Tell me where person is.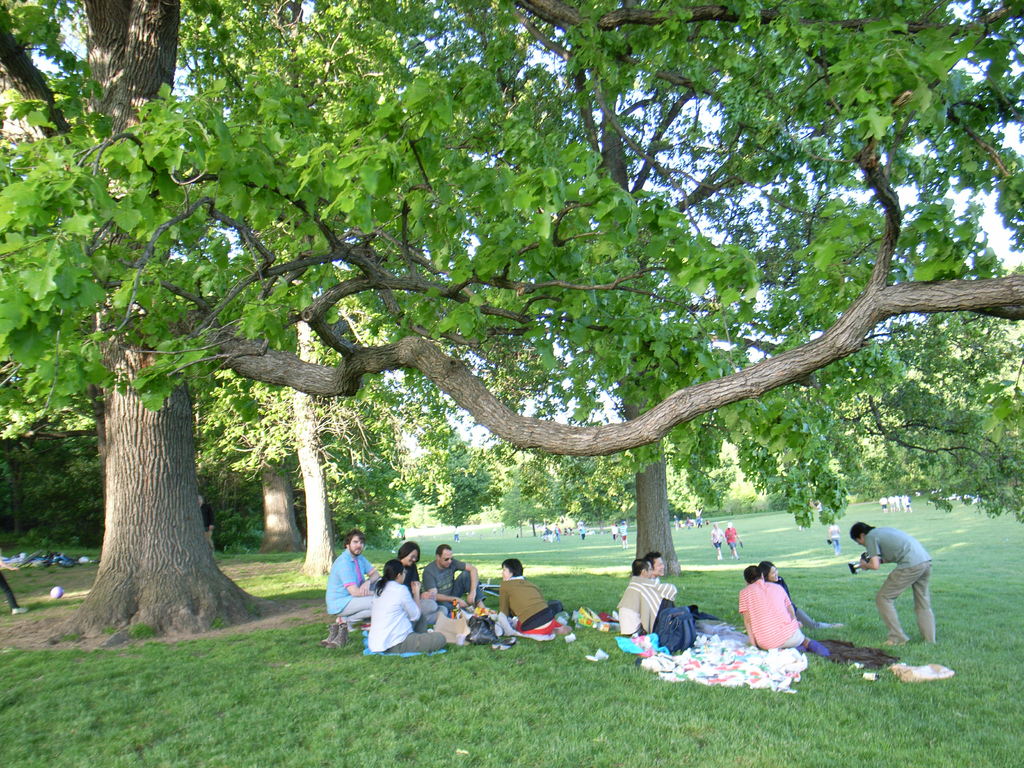
person is at (846, 522, 934, 644).
